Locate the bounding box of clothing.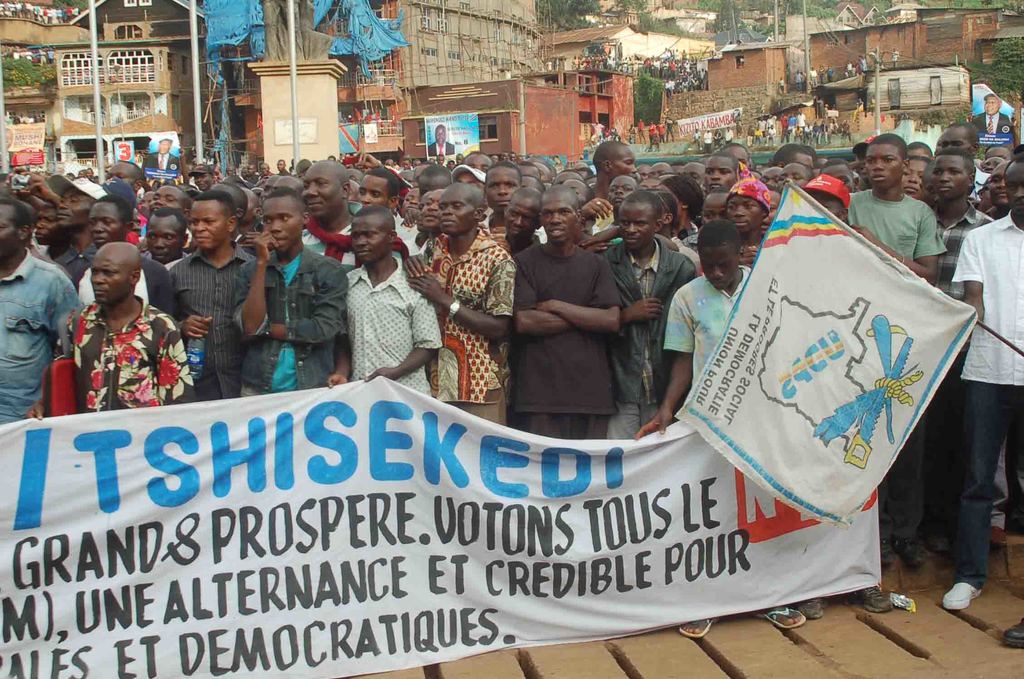
Bounding box: [981,110,1020,128].
